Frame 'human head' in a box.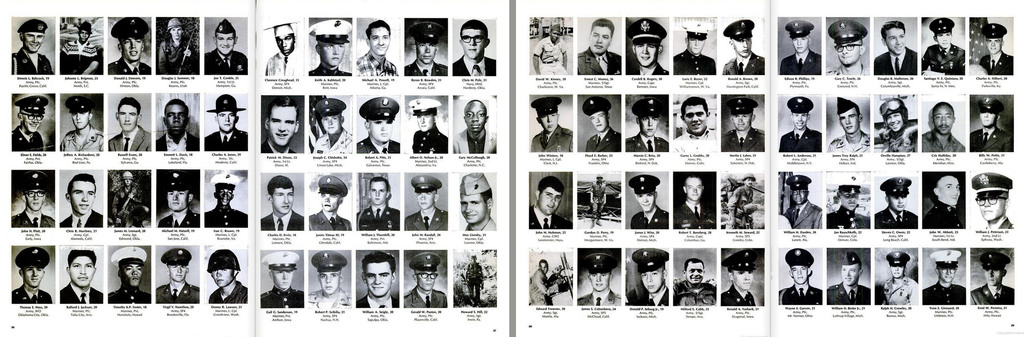
(632, 97, 662, 137).
